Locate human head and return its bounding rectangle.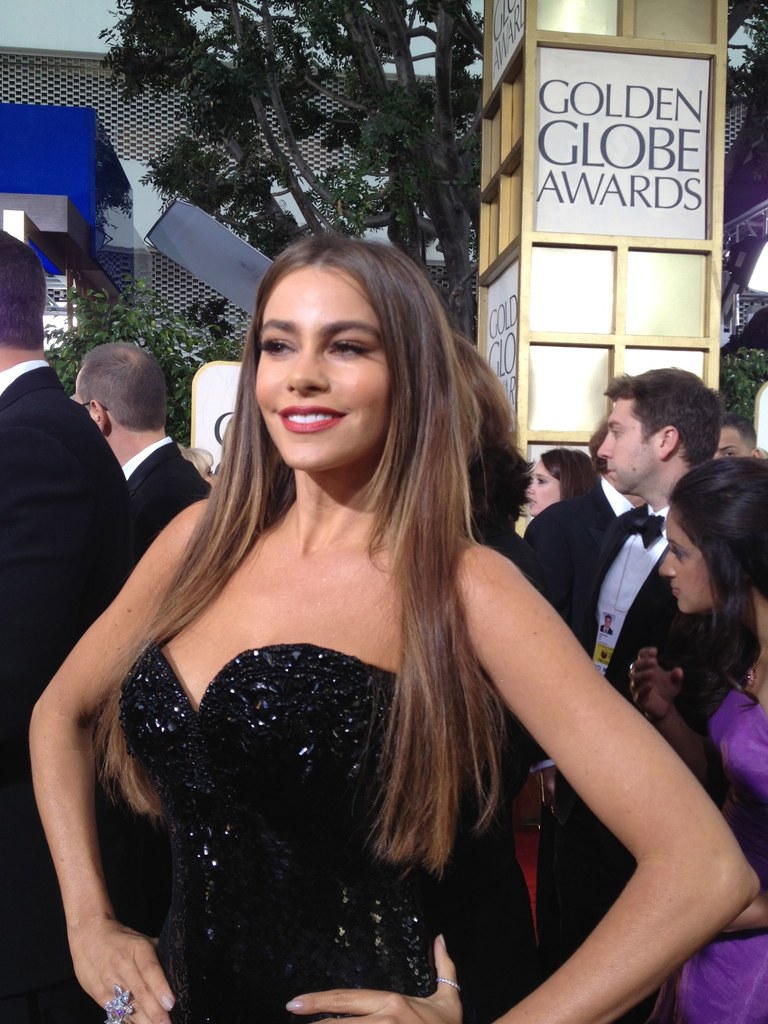
select_region(659, 451, 767, 616).
